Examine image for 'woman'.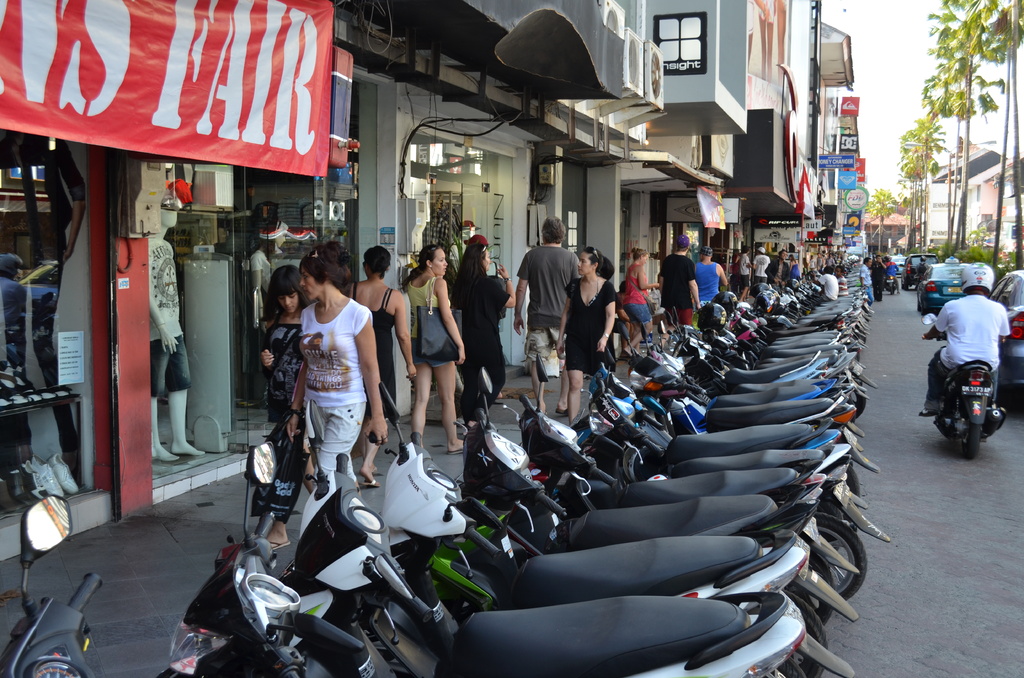
Examination result: bbox=(786, 254, 801, 281).
